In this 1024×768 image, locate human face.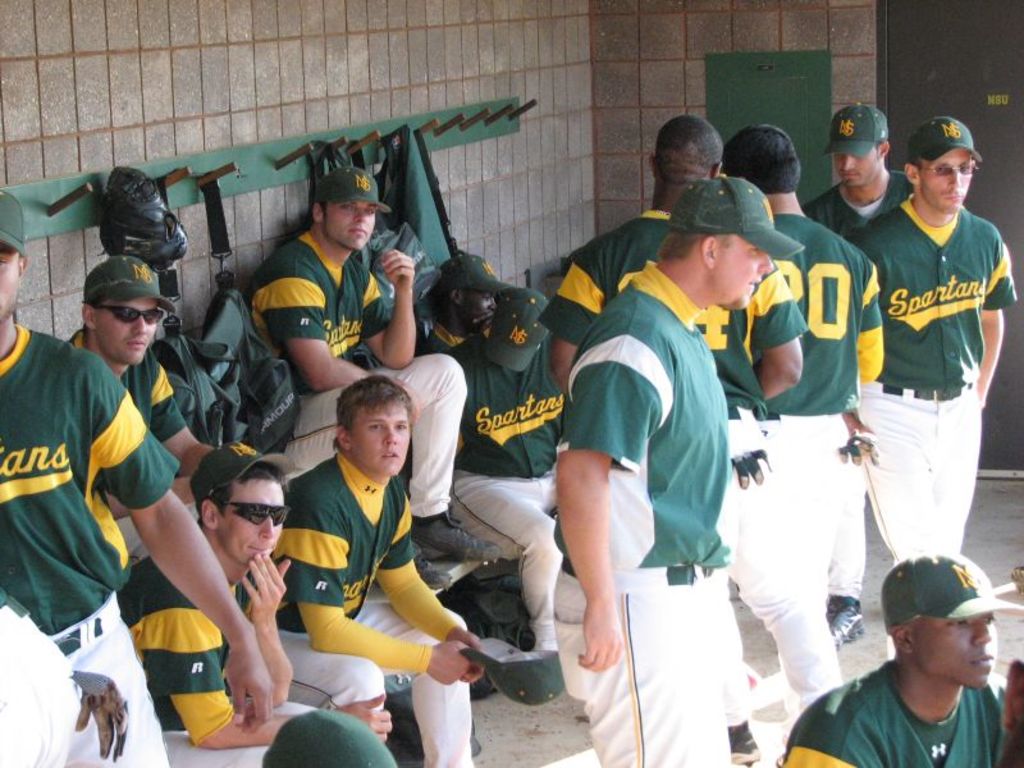
Bounding box: bbox(833, 145, 886, 187).
